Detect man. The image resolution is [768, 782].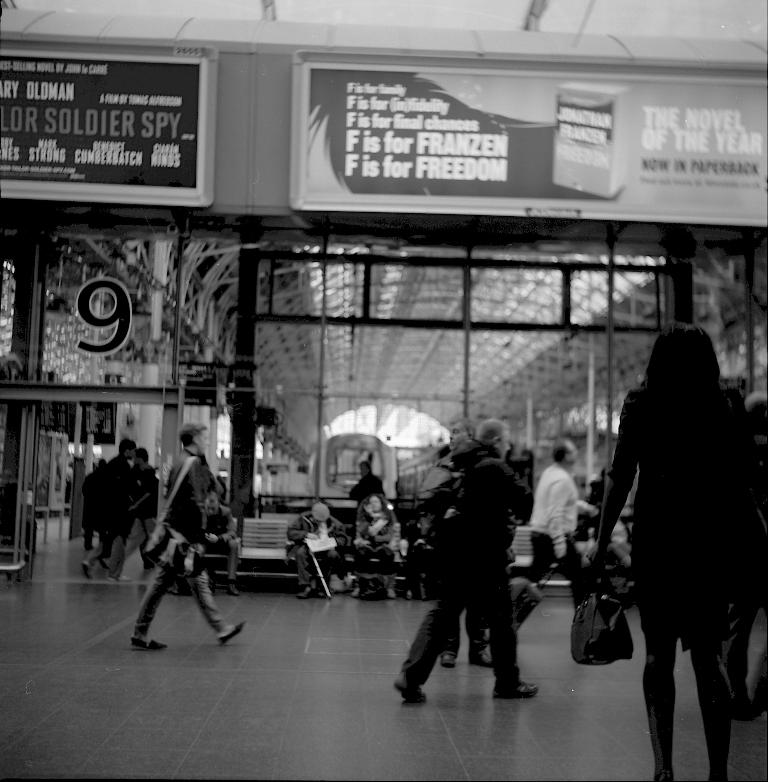
720/390/767/721.
